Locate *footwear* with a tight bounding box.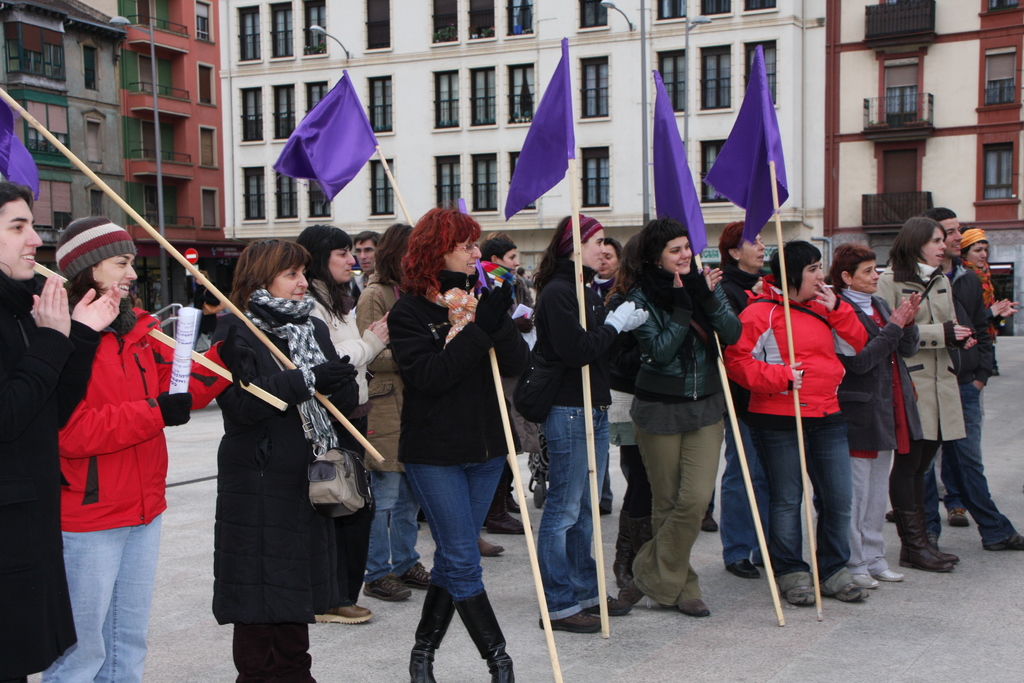
select_region(985, 534, 1023, 556).
